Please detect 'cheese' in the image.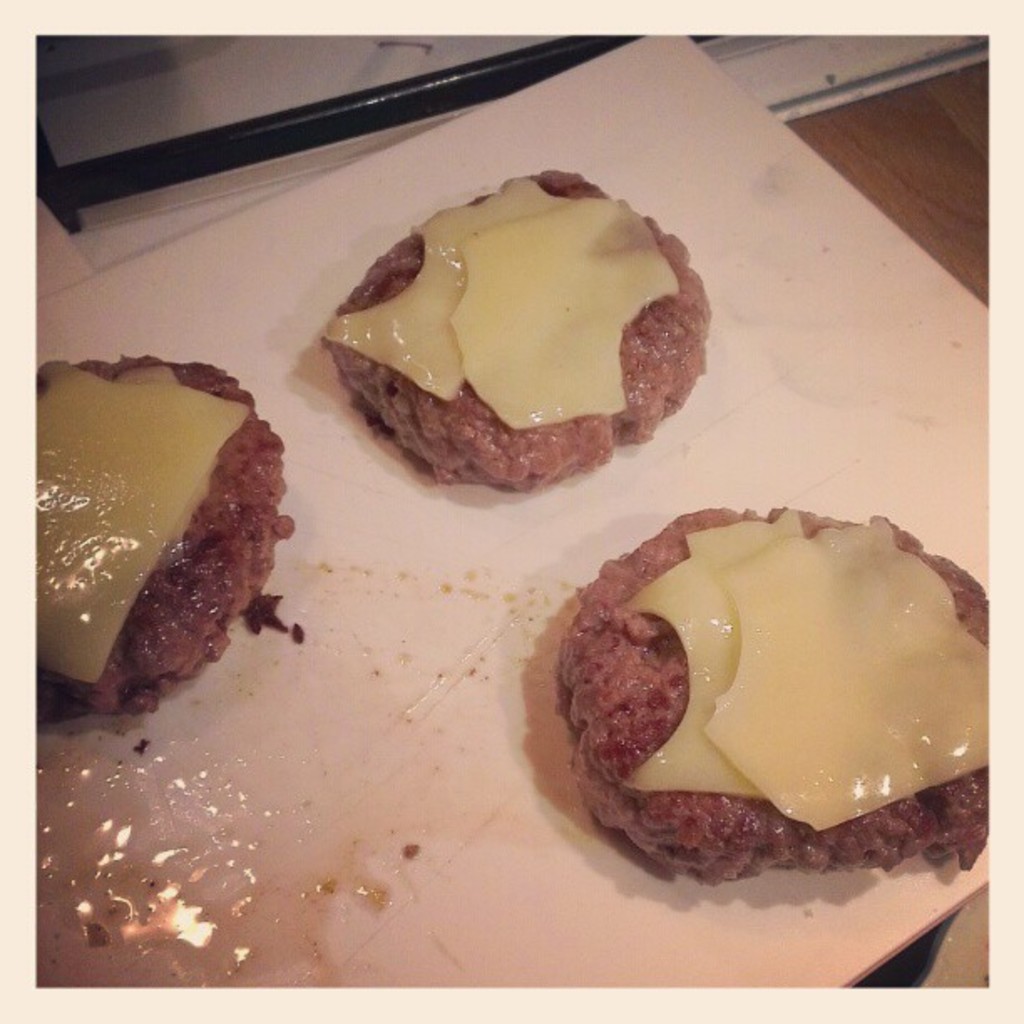
l=35, t=360, r=254, b=684.
